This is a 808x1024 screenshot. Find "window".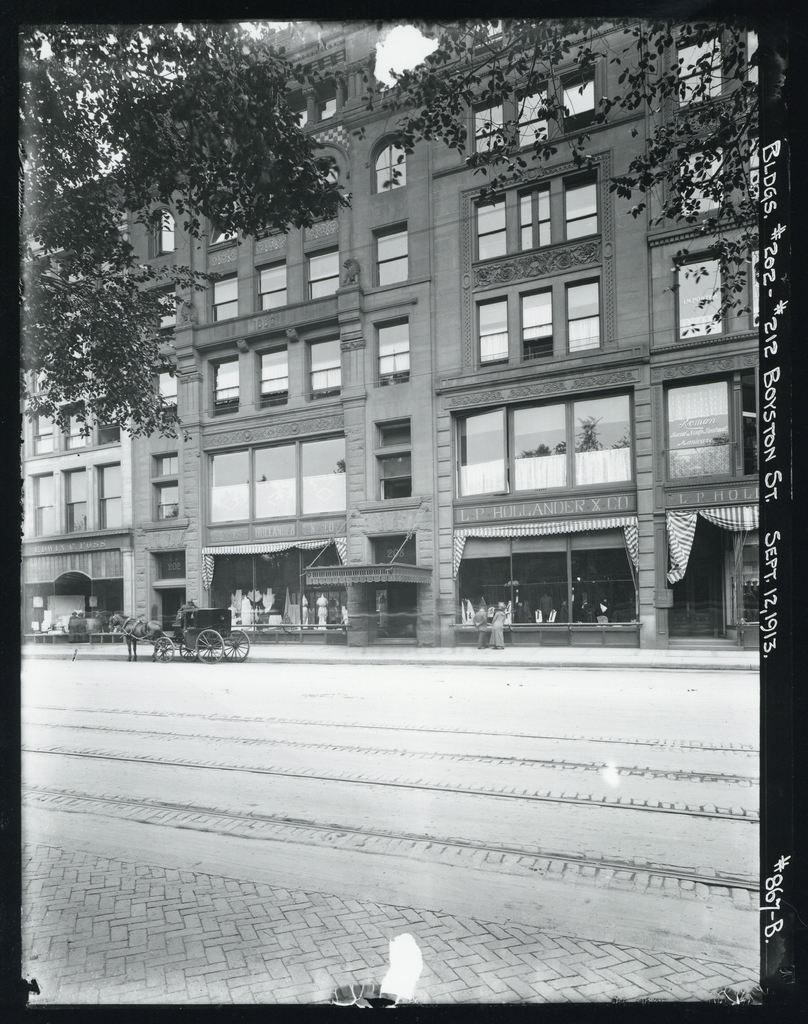
Bounding box: {"x1": 31, "y1": 403, "x2": 56, "y2": 455}.
